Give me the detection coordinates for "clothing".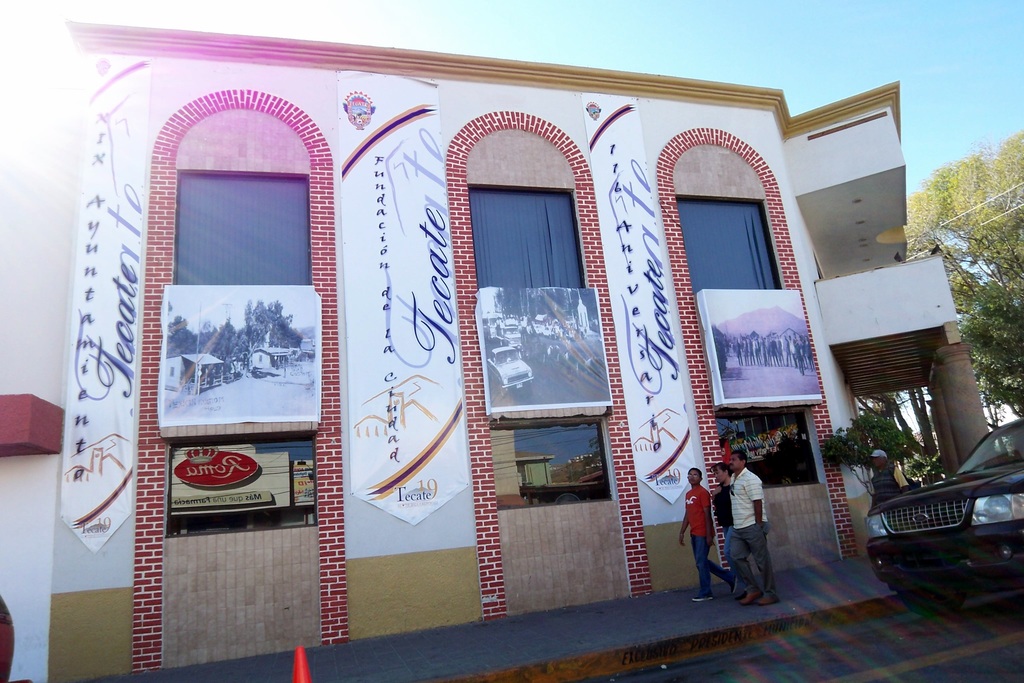
x1=709, y1=481, x2=732, y2=586.
